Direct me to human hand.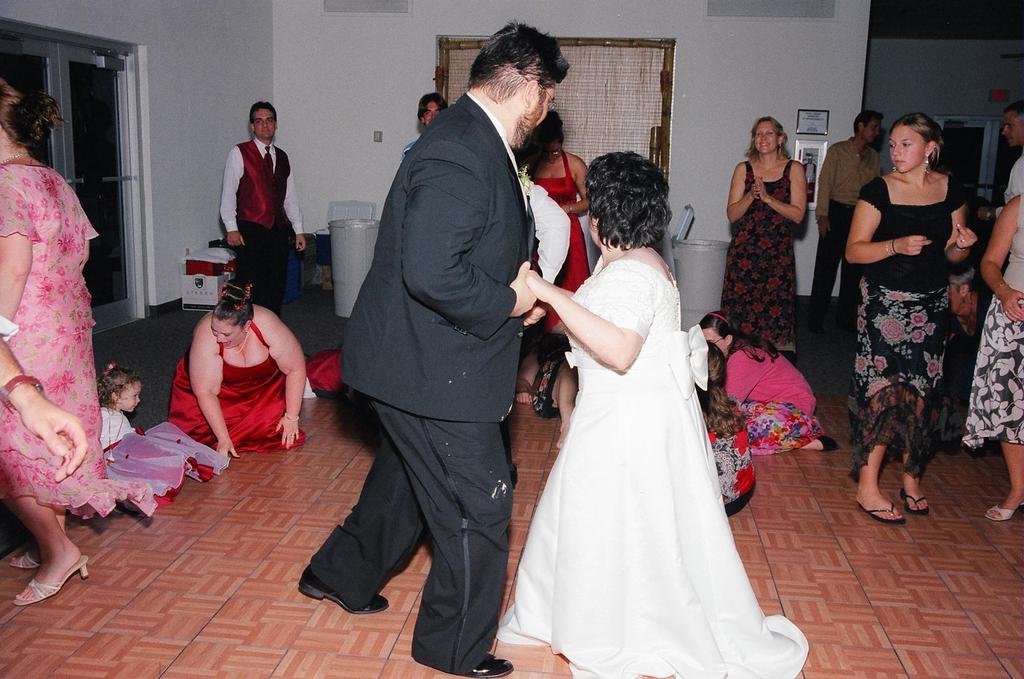
Direction: 513/391/533/408.
